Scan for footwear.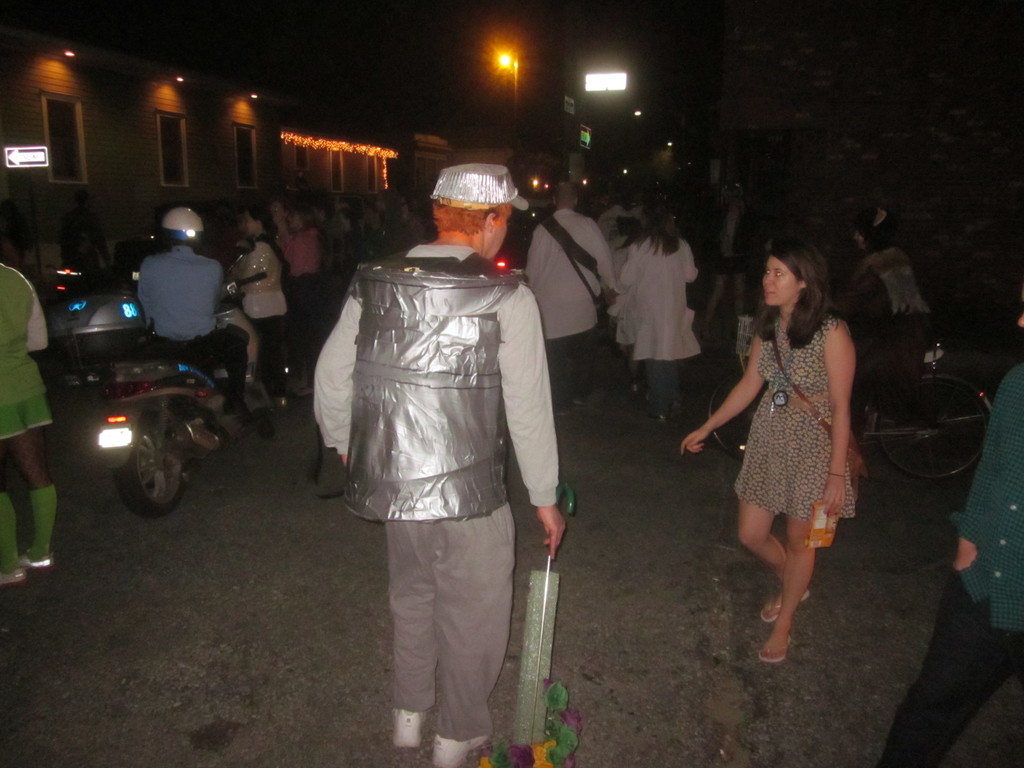
Scan result: pyautogui.locateOnScreen(652, 407, 664, 420).
